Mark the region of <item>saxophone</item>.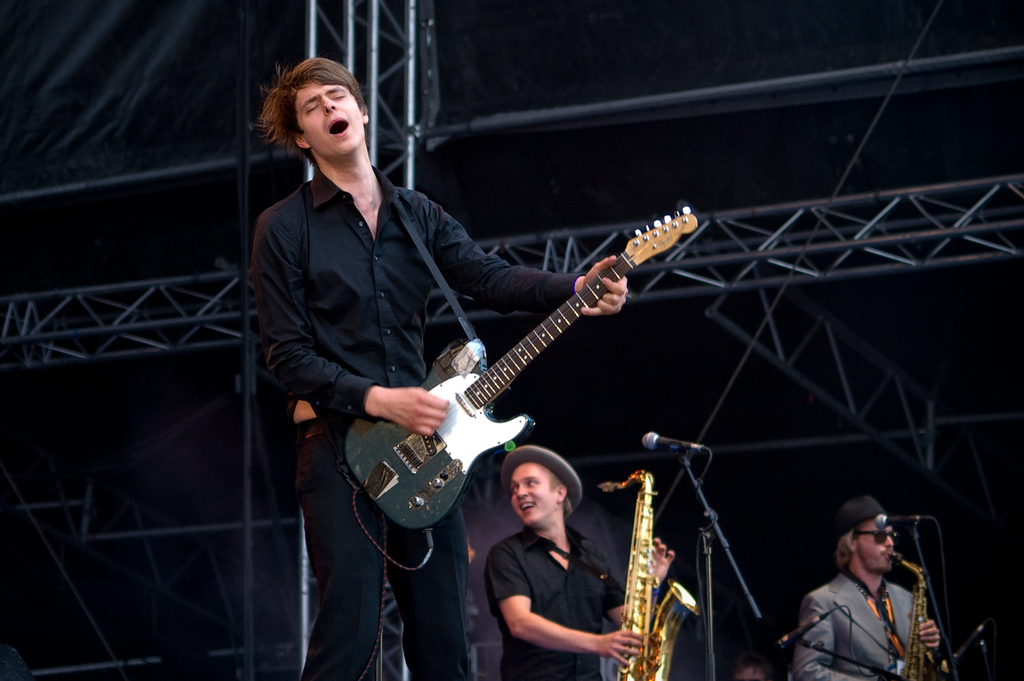
Region: x1=595, y1=470, x2=703, y2=680.
